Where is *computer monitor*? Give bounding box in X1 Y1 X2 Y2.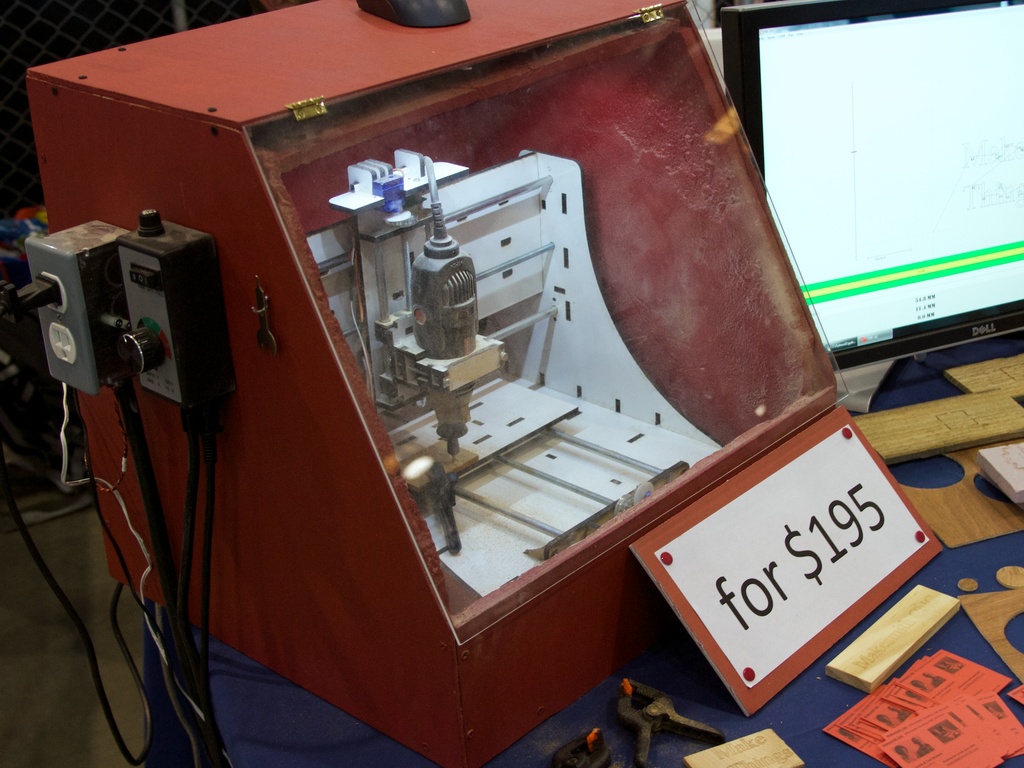
759 8 1023 409.
